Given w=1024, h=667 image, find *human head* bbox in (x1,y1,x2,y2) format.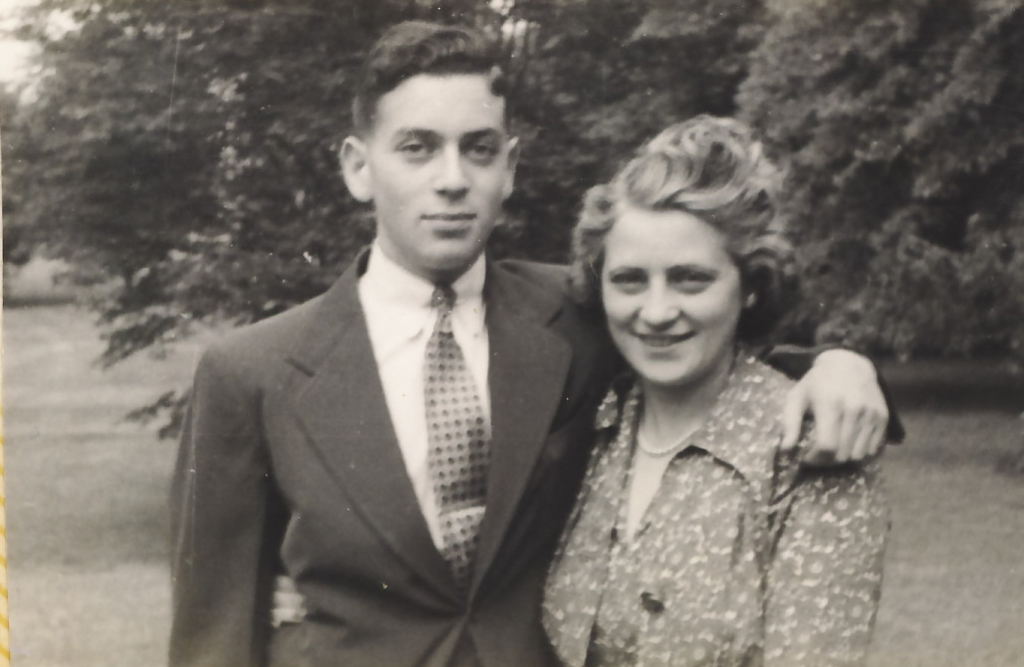
(337,18,523,279).
